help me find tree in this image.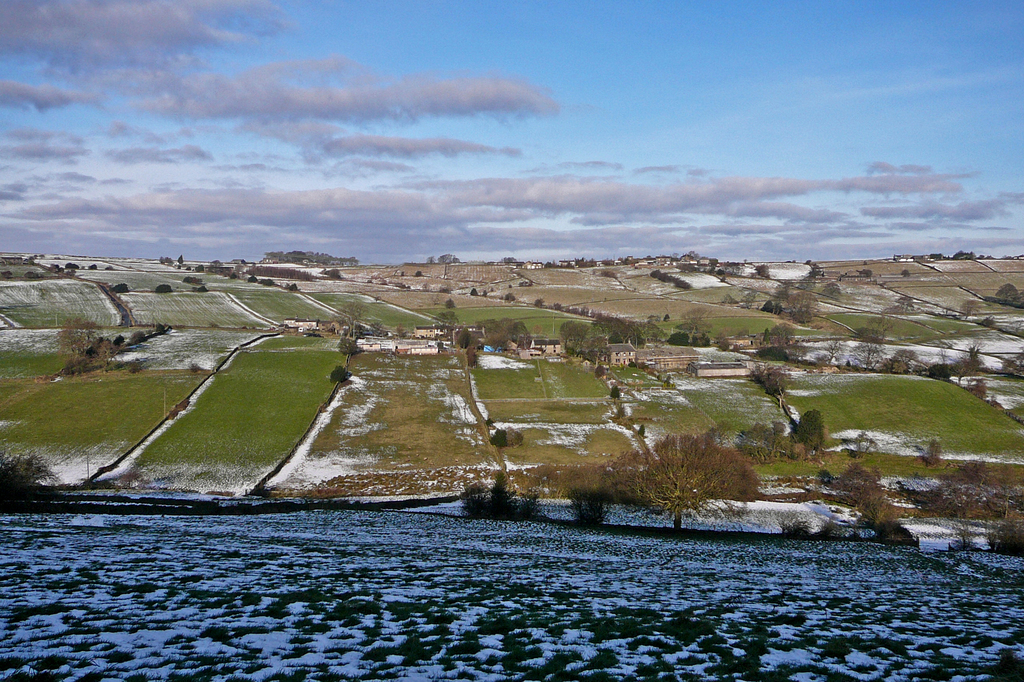
Found it: bbox=[54, 313, 96, 367].
